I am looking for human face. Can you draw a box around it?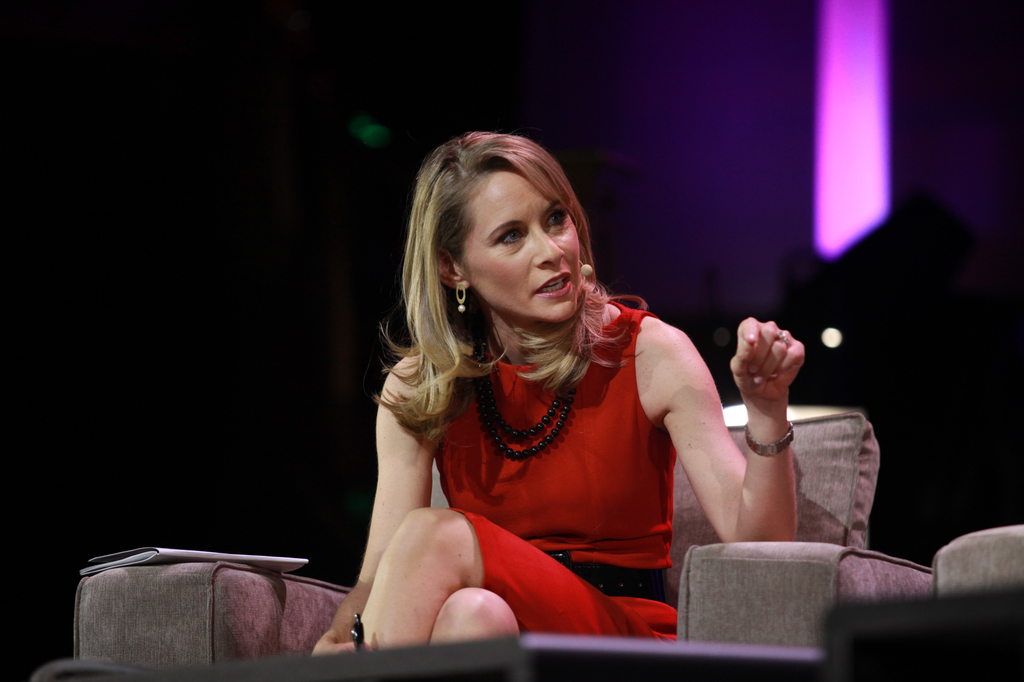
Sure, the bounding box is select_region(456, 169, 579, 325).
